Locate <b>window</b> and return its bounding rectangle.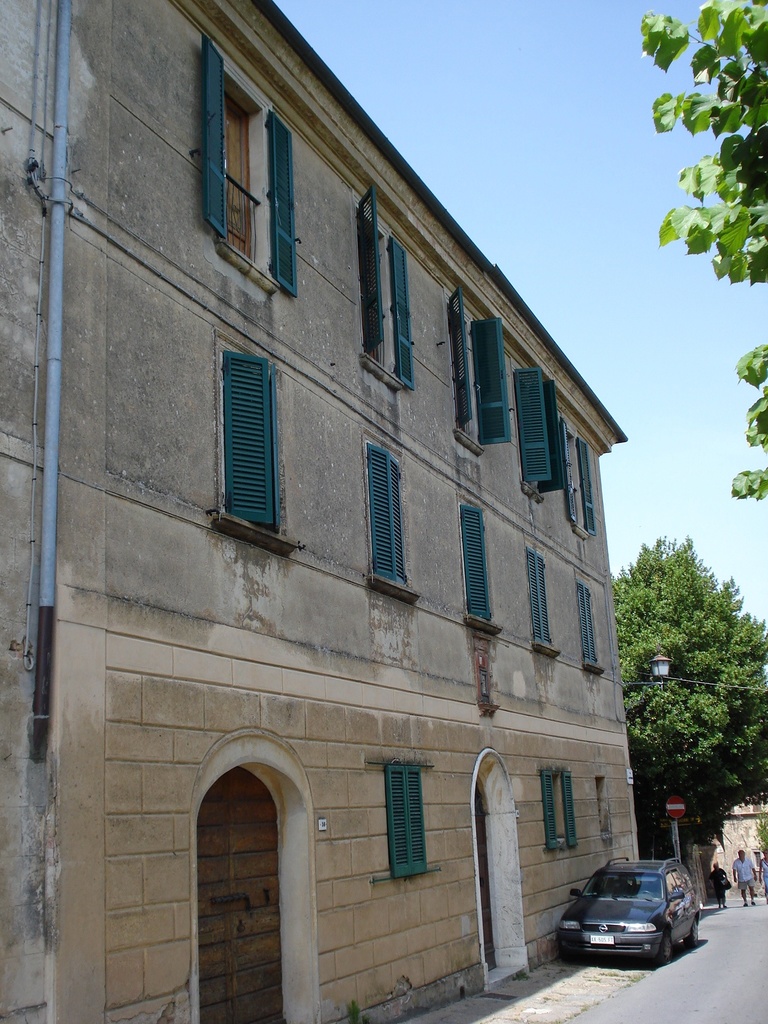
<box>381,764,429,868</box>.
